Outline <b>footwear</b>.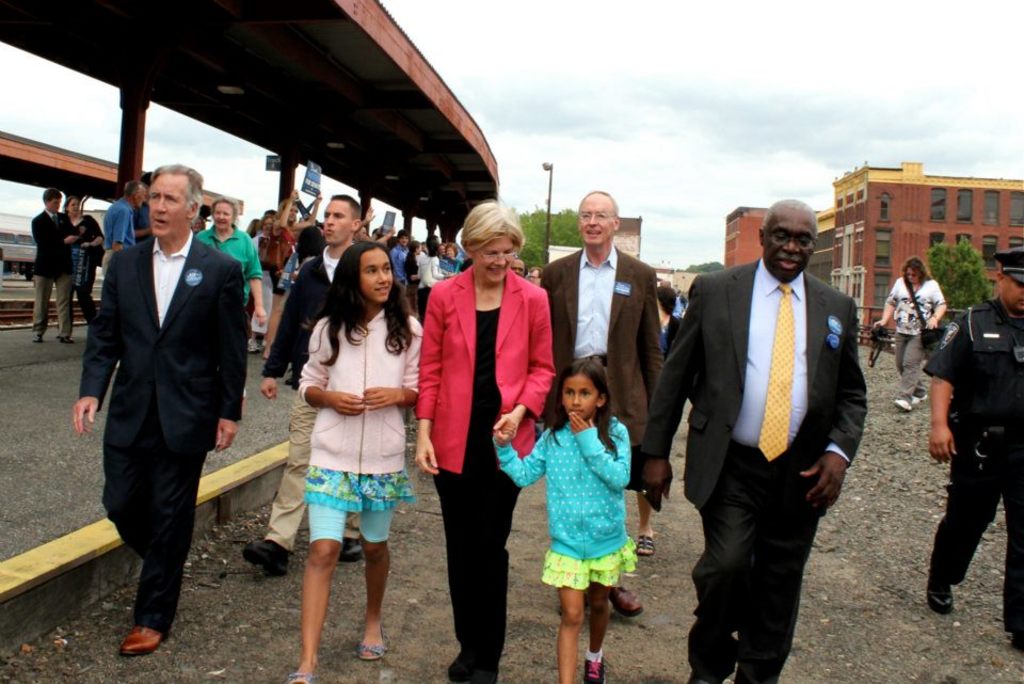
Outline: bbox(915, 389, 930, 404).
